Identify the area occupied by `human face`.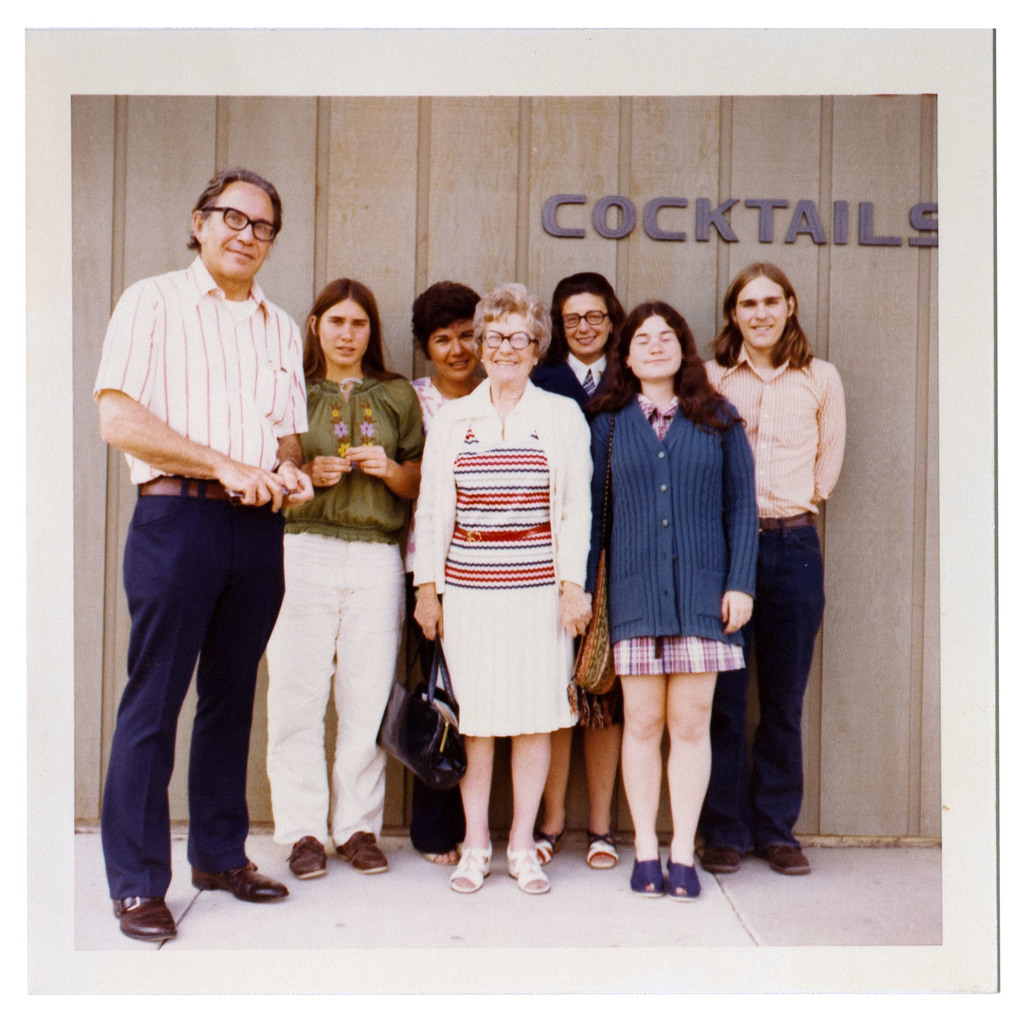
Area: {"left": 198, "top": 182, "right": 276, "bottom": 284}.
